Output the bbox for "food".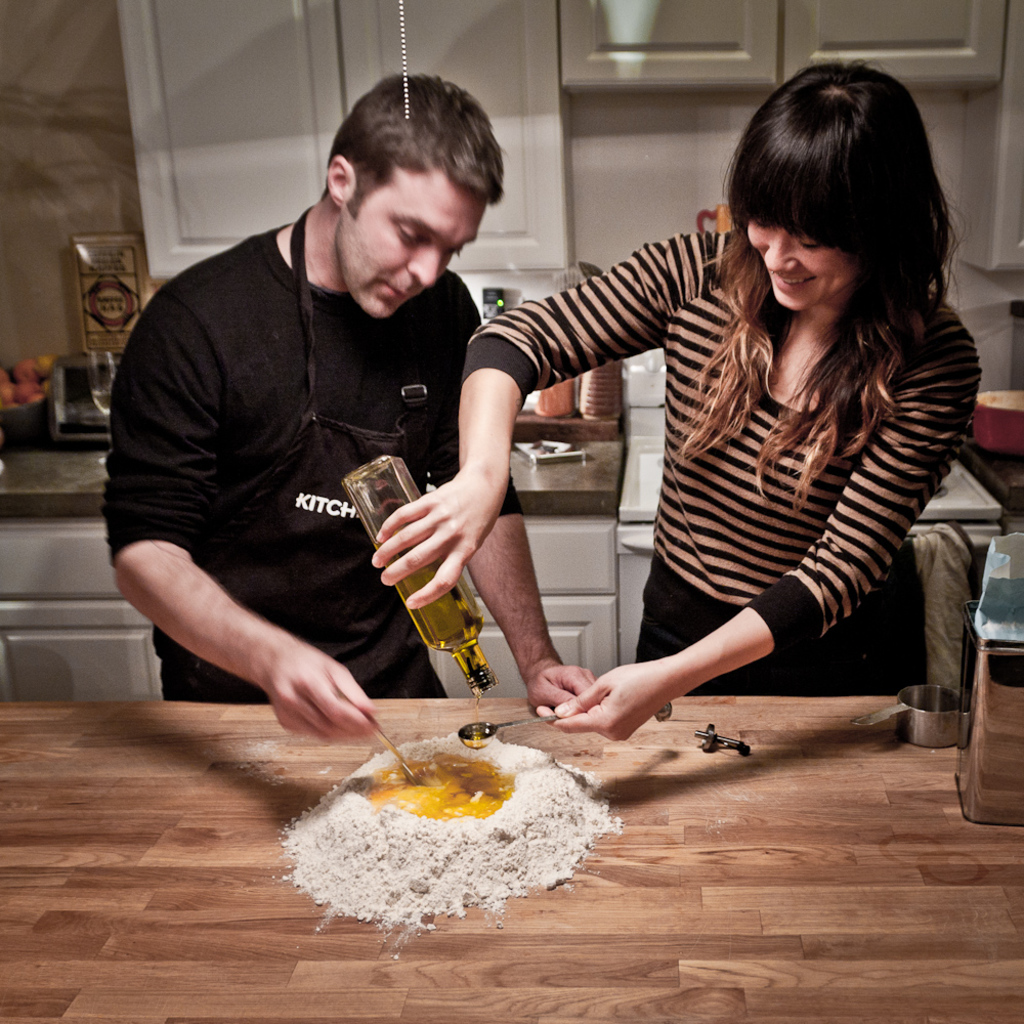
305,738,592,900.
